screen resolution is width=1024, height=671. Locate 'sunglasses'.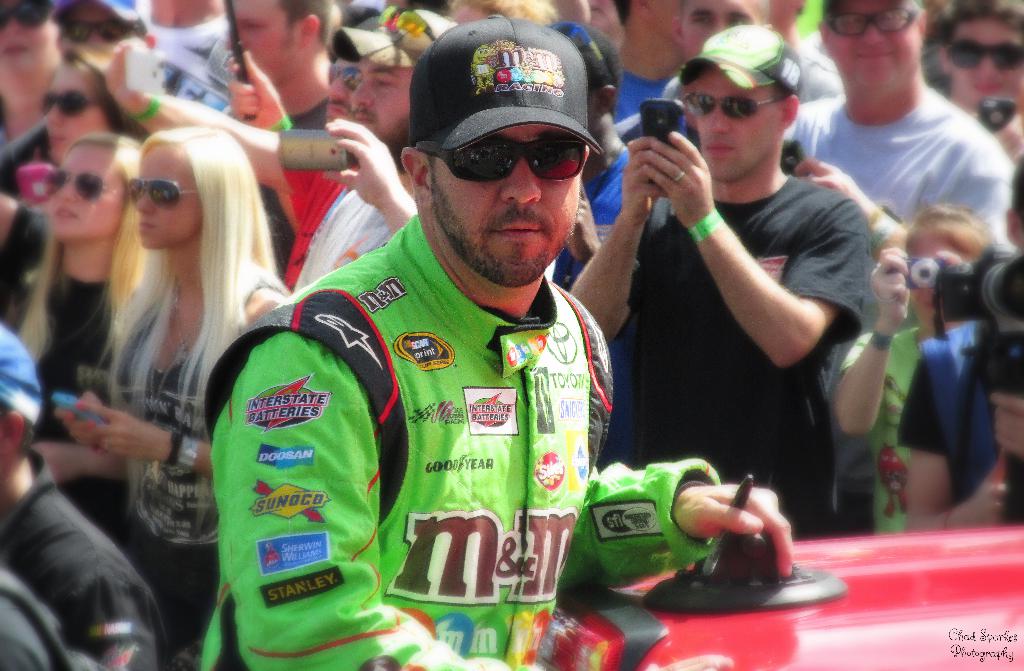
select_region(125, 175, 199, 210).
